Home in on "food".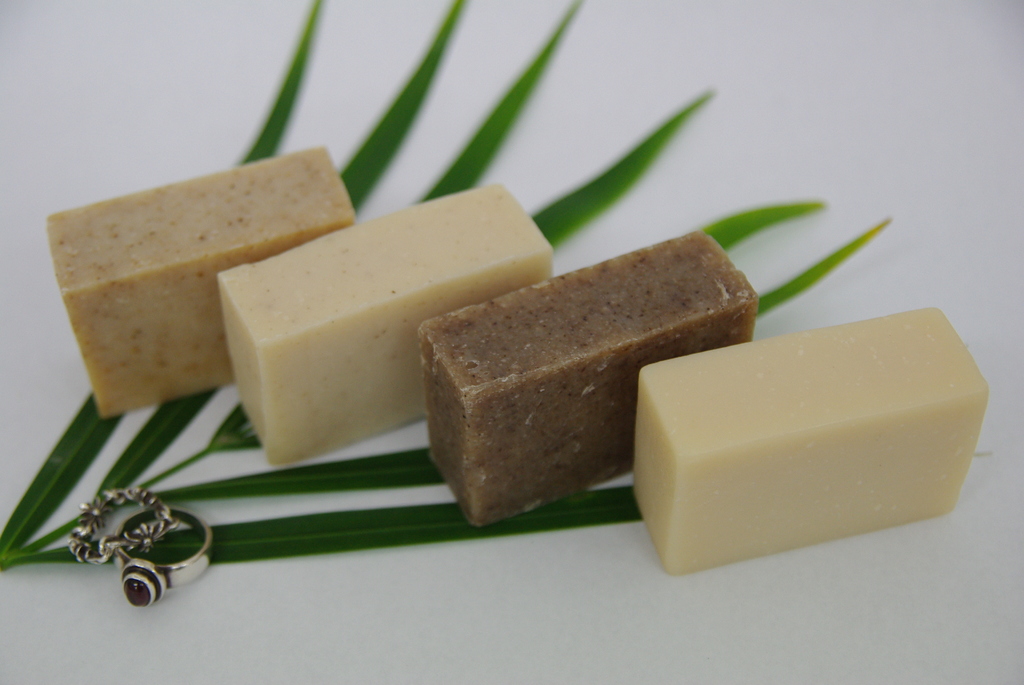
Homed in at pyautogui.locateOnScreen(443, 240, 771, 473).
